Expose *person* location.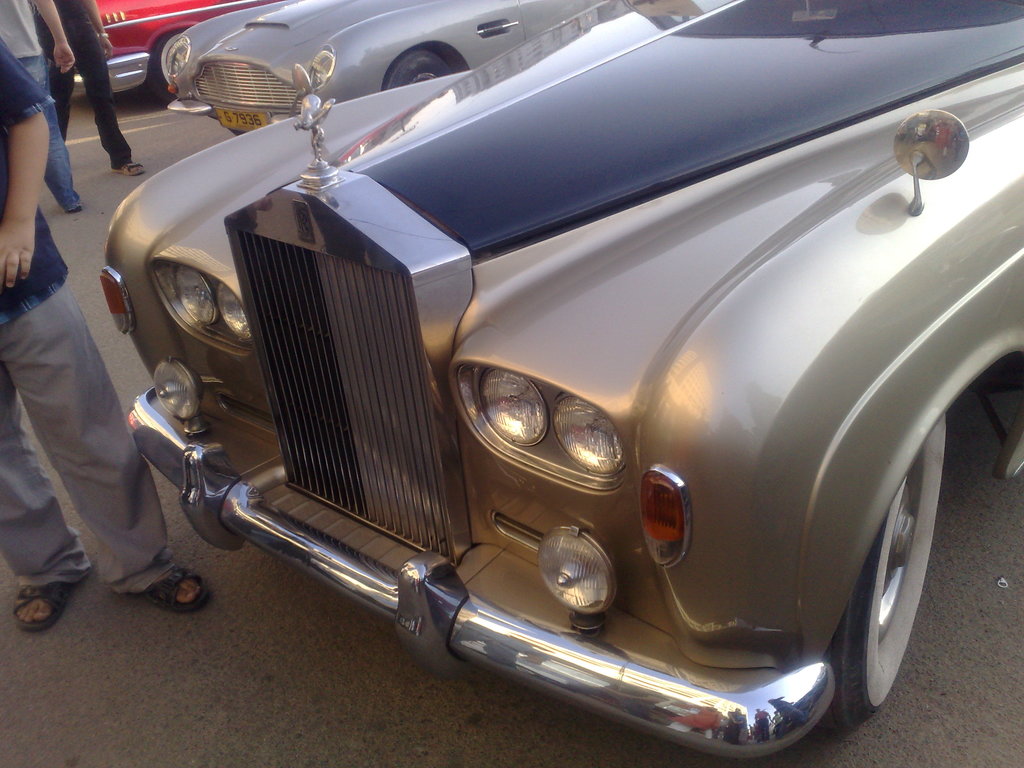
Exposed at {"left": 27, "top": 0, "right": 150, "bottom": 184}.
